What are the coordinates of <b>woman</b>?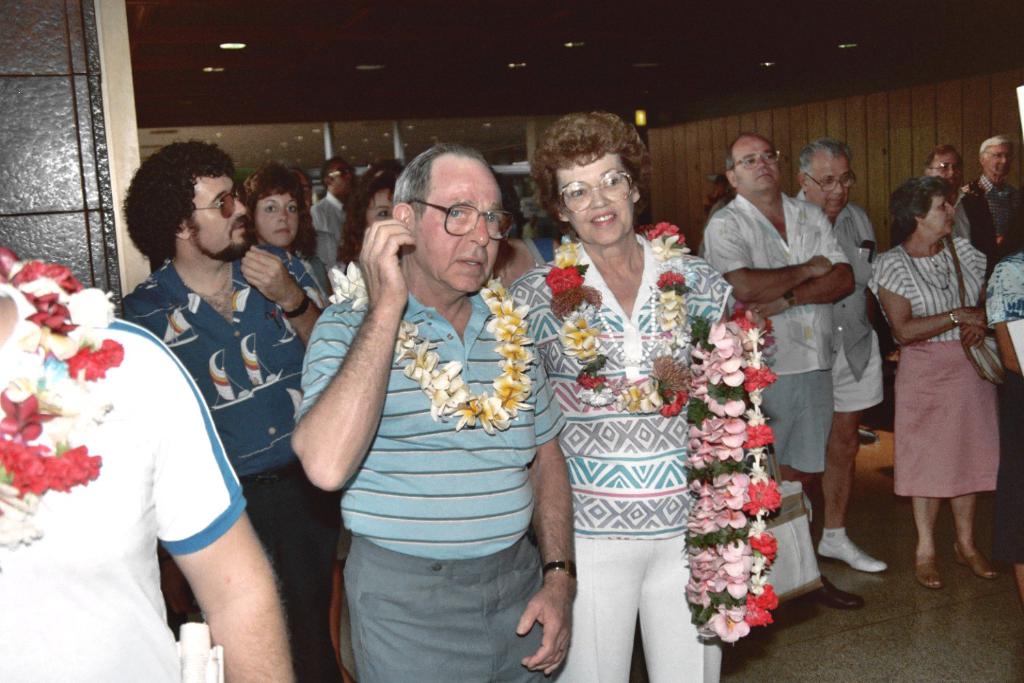
pyautogui.locateOnScreen(508, 115, 746, 682).
